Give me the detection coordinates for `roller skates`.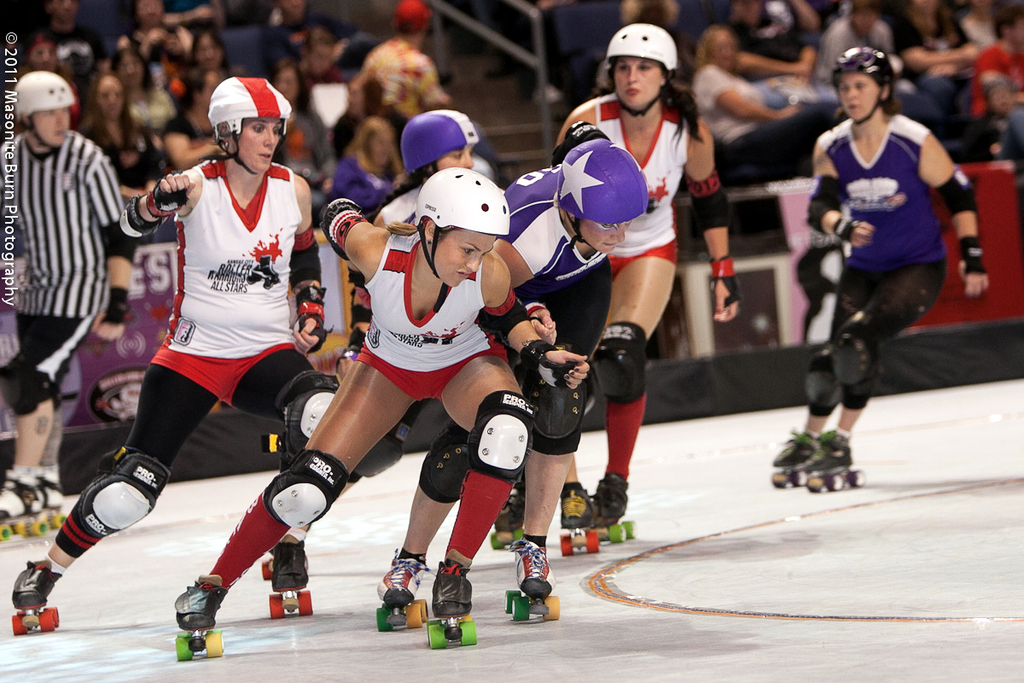
561,482,600,557.
